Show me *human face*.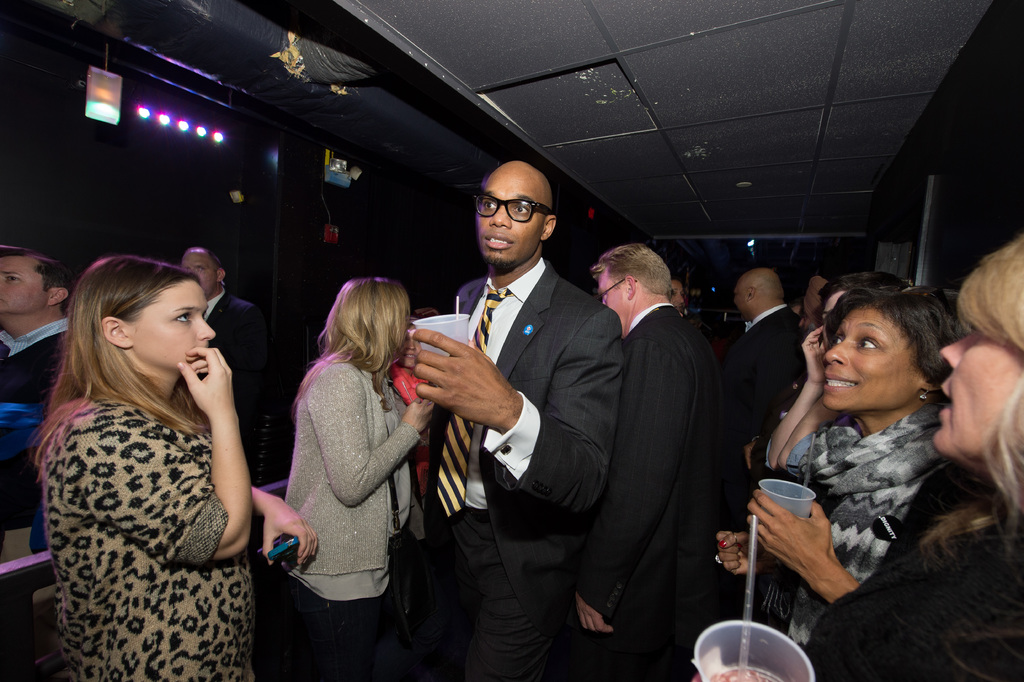
*human face* is here: x1=129 y1=280 x2=216 y2=370.
